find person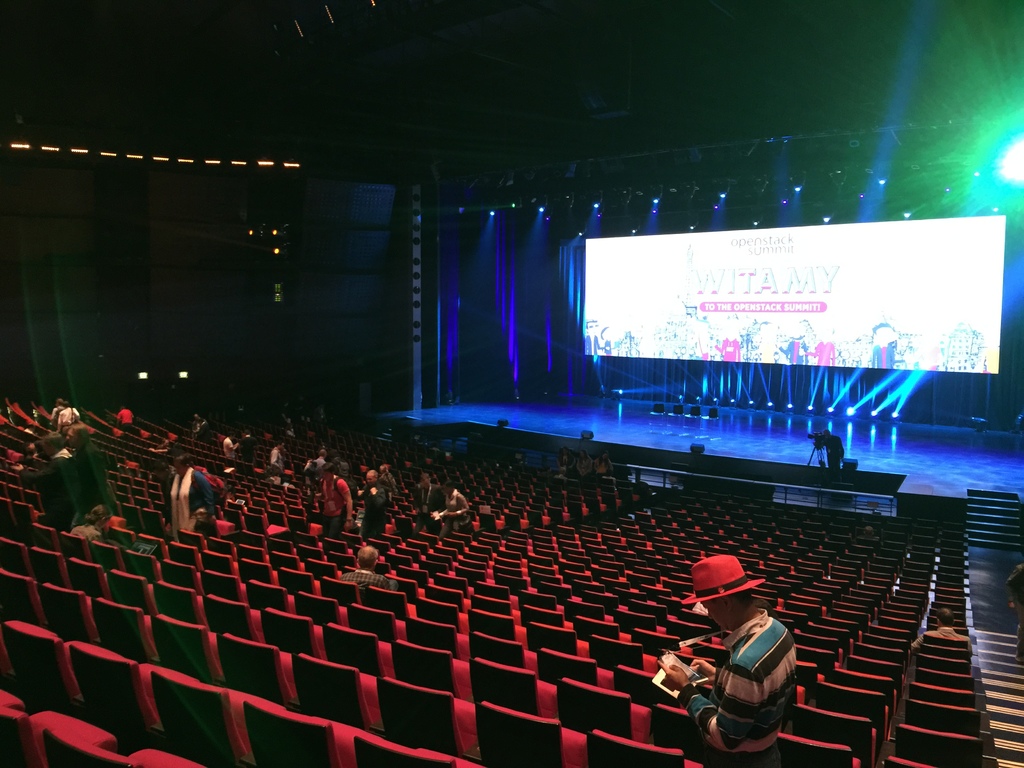
{"x1": 340, "y1": 543, "x2": 390, "y2": 593}
